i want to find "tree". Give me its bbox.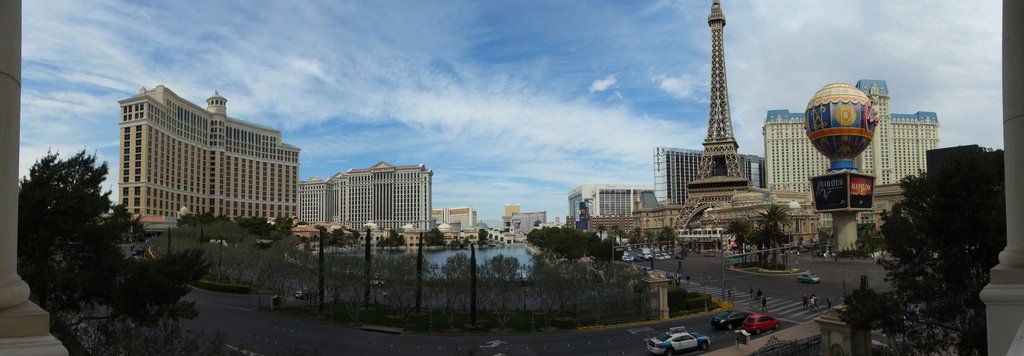
x1=213, y1=214, x2=232, y2=222.
